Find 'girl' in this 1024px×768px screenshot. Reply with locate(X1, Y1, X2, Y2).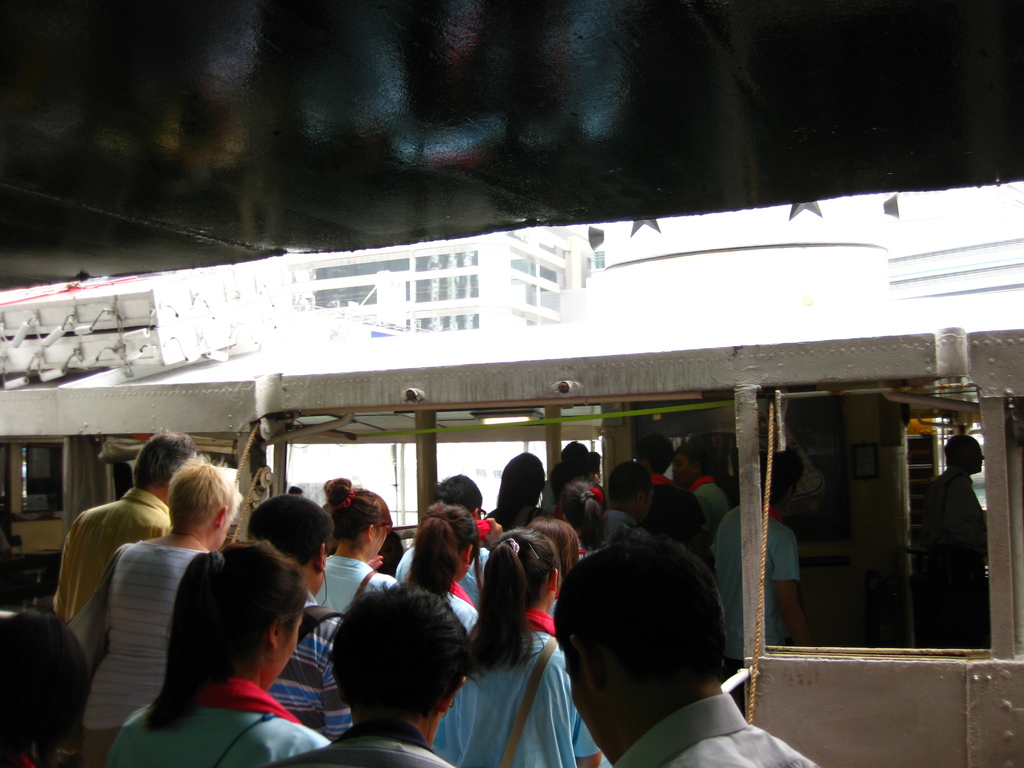
locate(397, 500, 483, 627).
